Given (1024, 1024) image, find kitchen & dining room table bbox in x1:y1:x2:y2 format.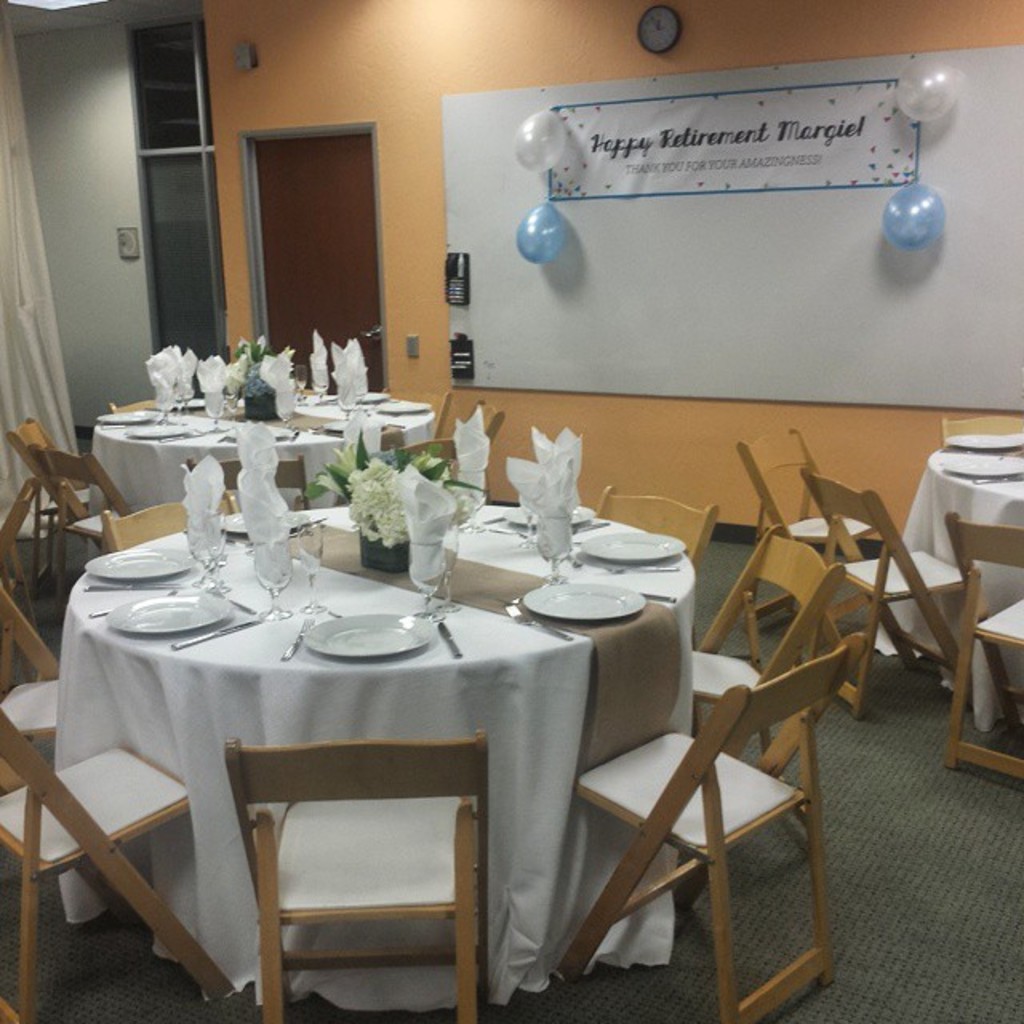
29:394:686:1023.
